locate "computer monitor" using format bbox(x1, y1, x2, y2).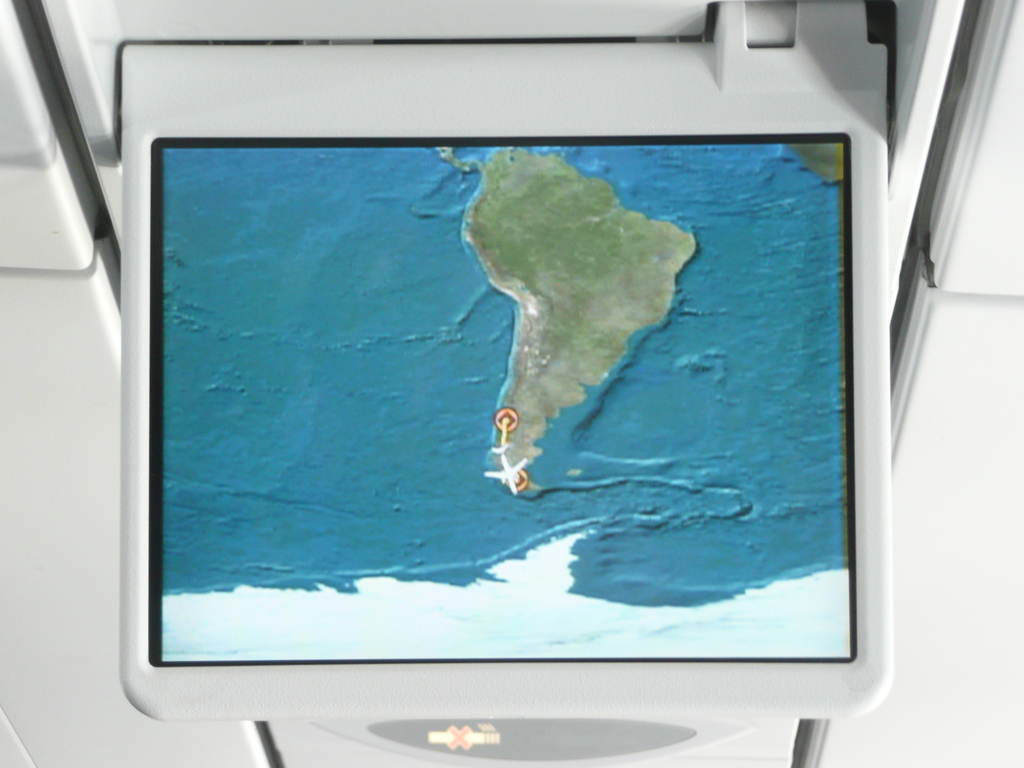
bbox(61, 36, 928, 767).
